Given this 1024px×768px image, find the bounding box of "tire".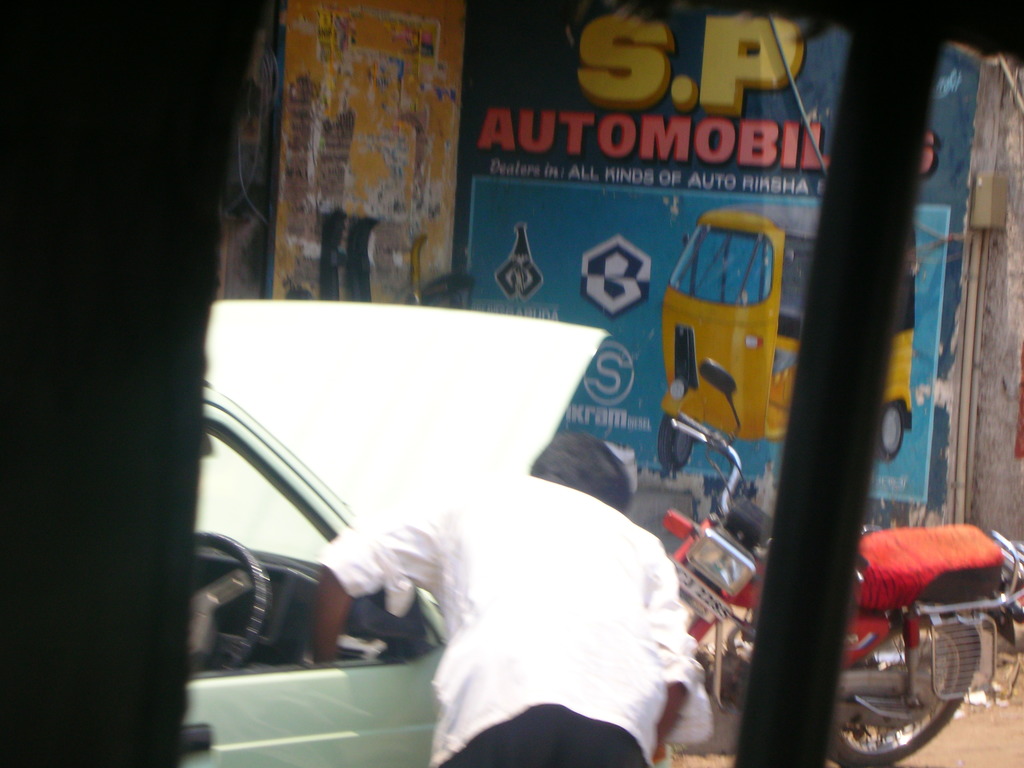
select_region(876, 401, 904, 459).
